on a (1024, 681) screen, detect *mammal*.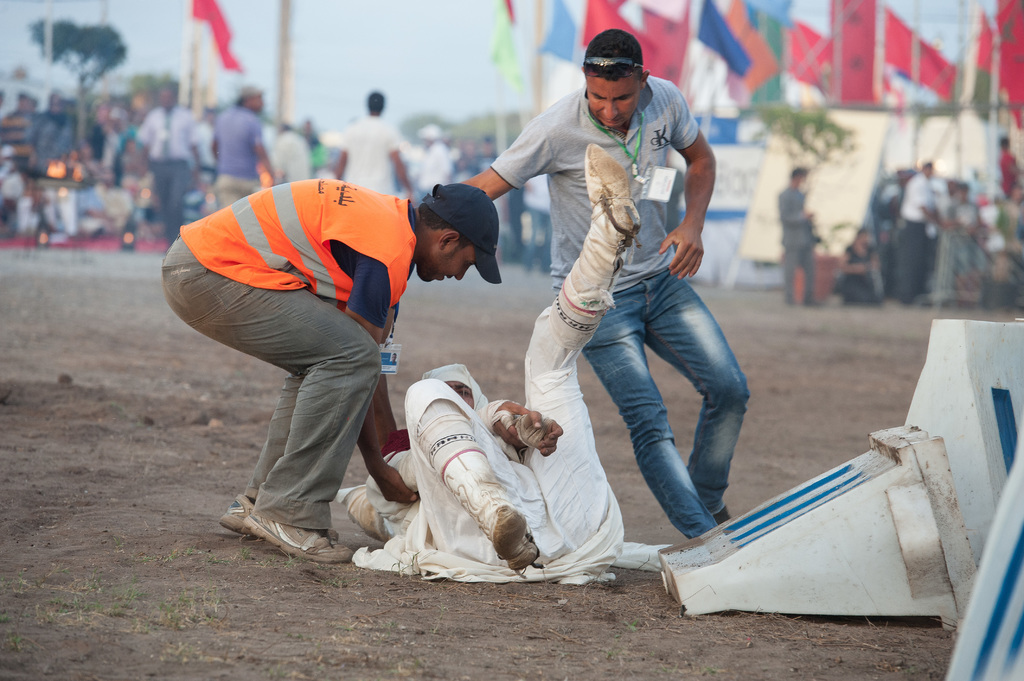
766:166:813:307.
